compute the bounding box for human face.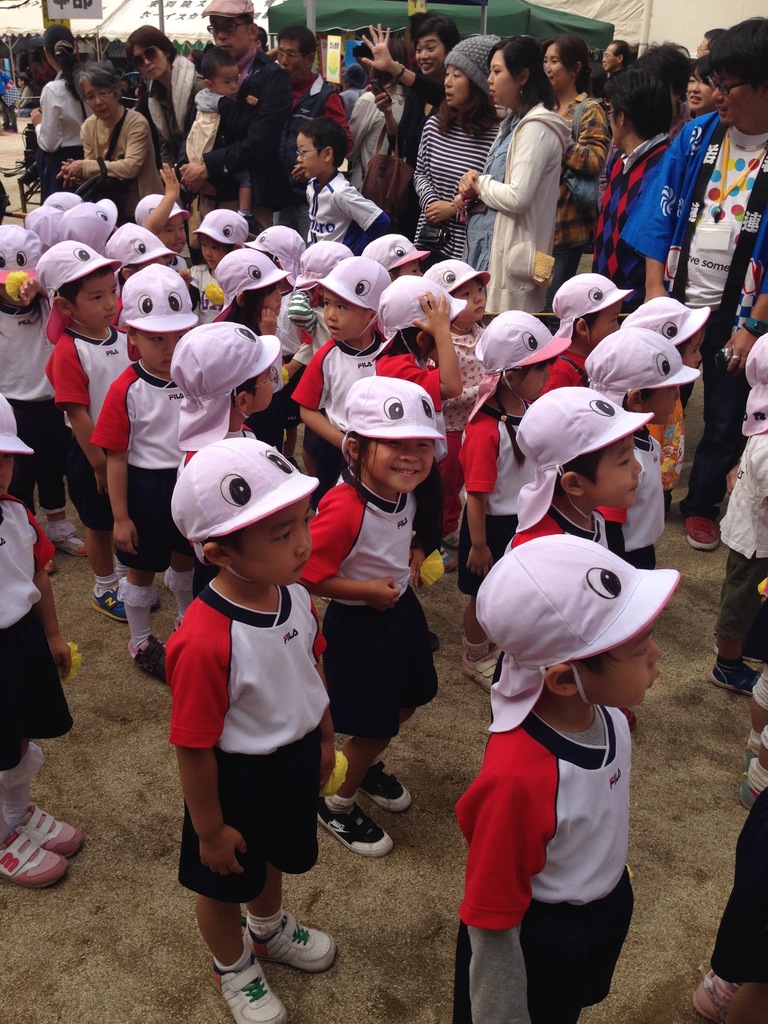
{"left": 324, "top": 289, "right": 365, "bottom": 340}.
